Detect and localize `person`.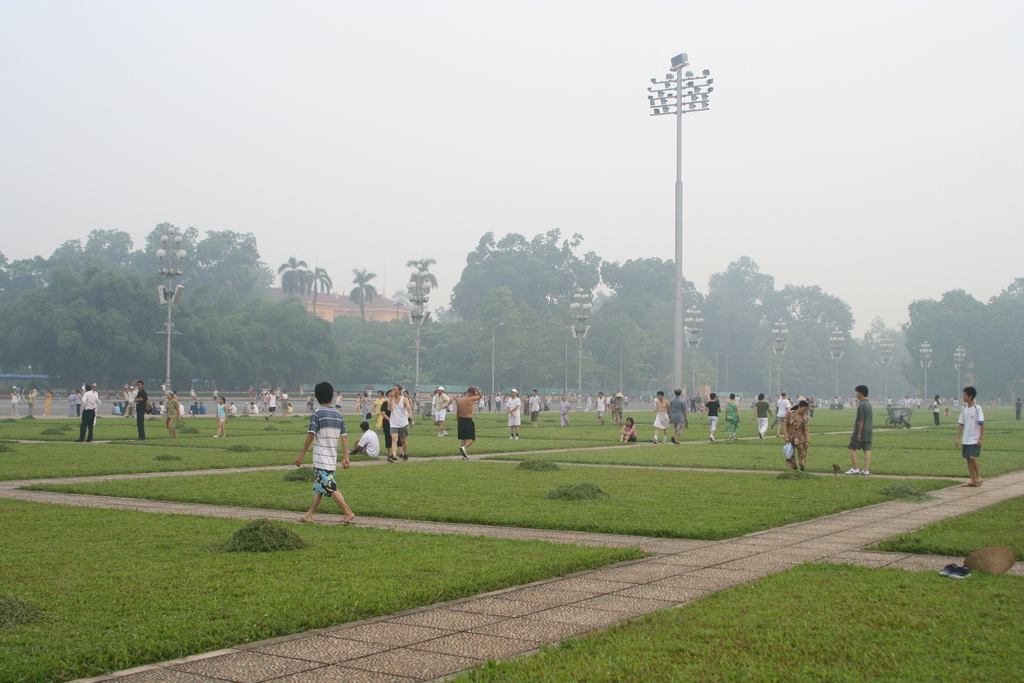
Localized at l=650, t=391, r=672, b=447.
